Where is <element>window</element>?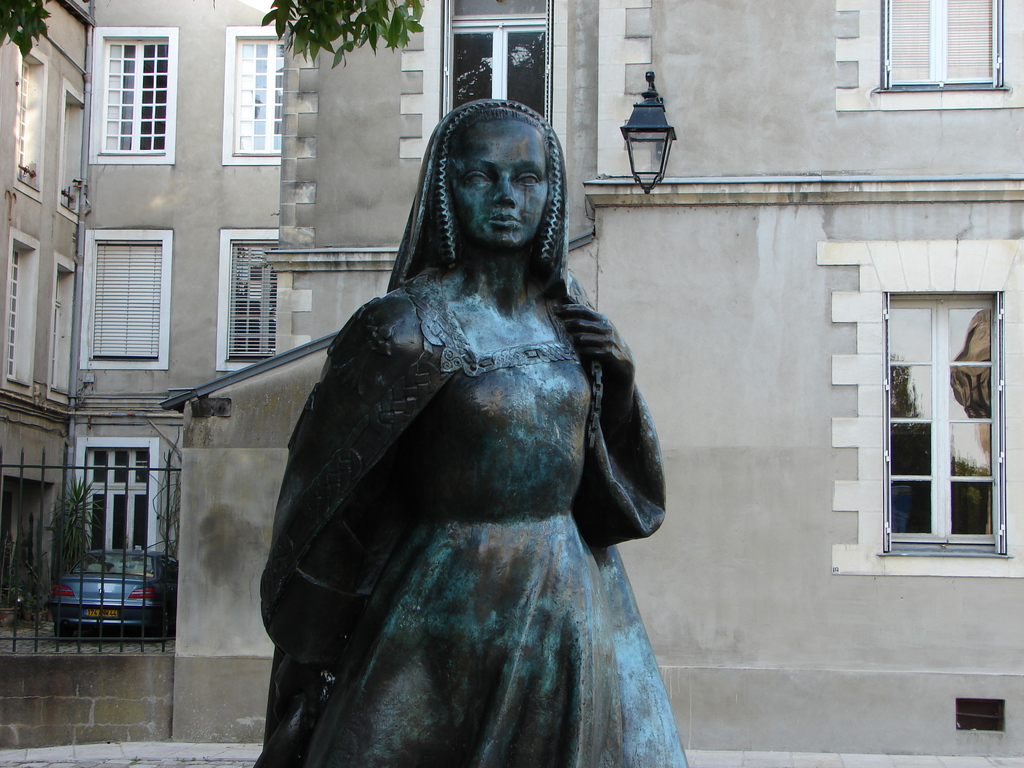
(x1=82, y1=227, x2=170, y2=374).
